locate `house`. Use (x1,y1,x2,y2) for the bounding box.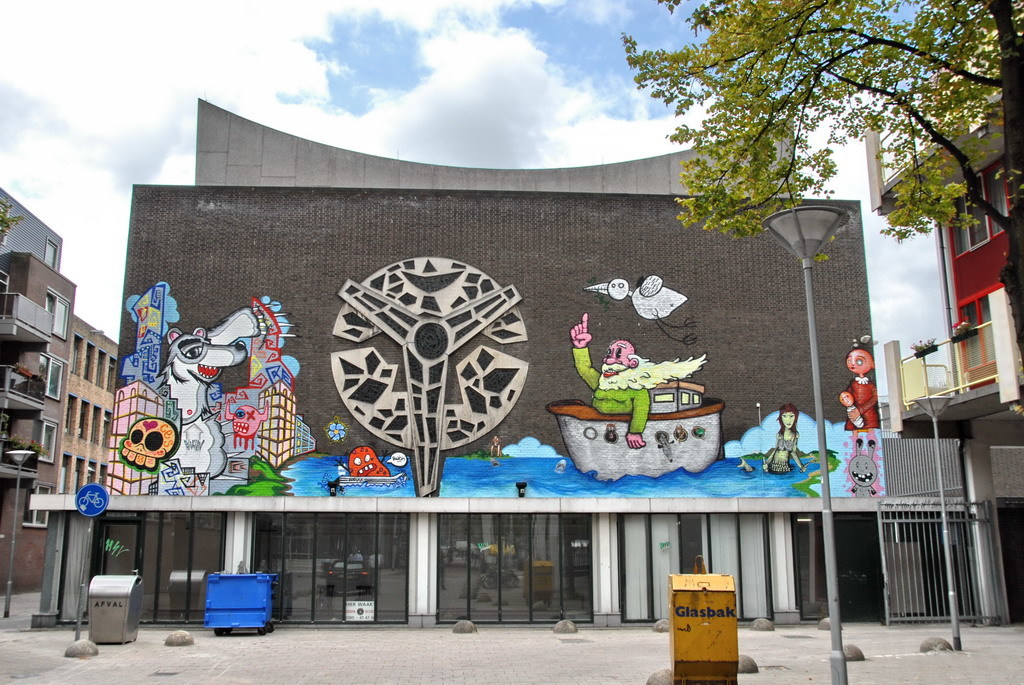
(0,184,78,602).
